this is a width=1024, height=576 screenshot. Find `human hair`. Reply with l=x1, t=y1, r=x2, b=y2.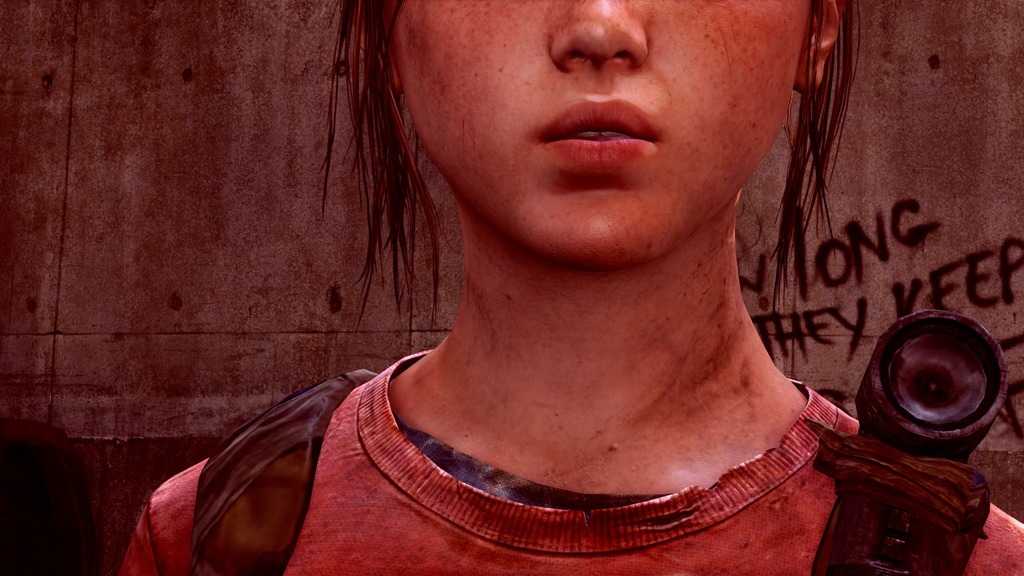
l=320, t=0, r=852, b=228.
